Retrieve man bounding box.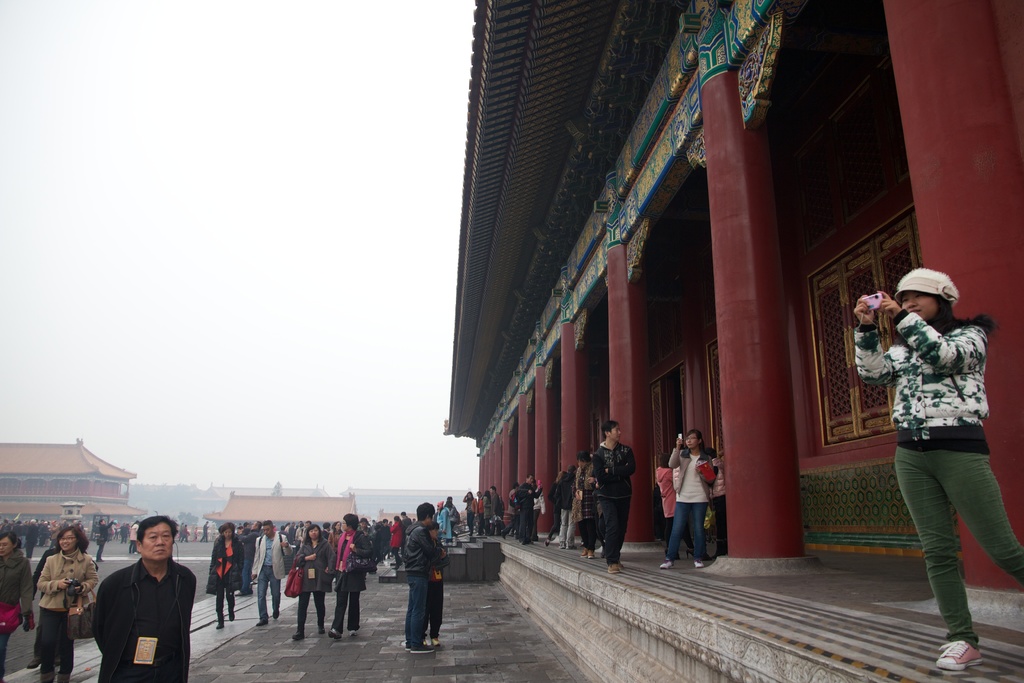
Bounding box: 118,522,129,545.
